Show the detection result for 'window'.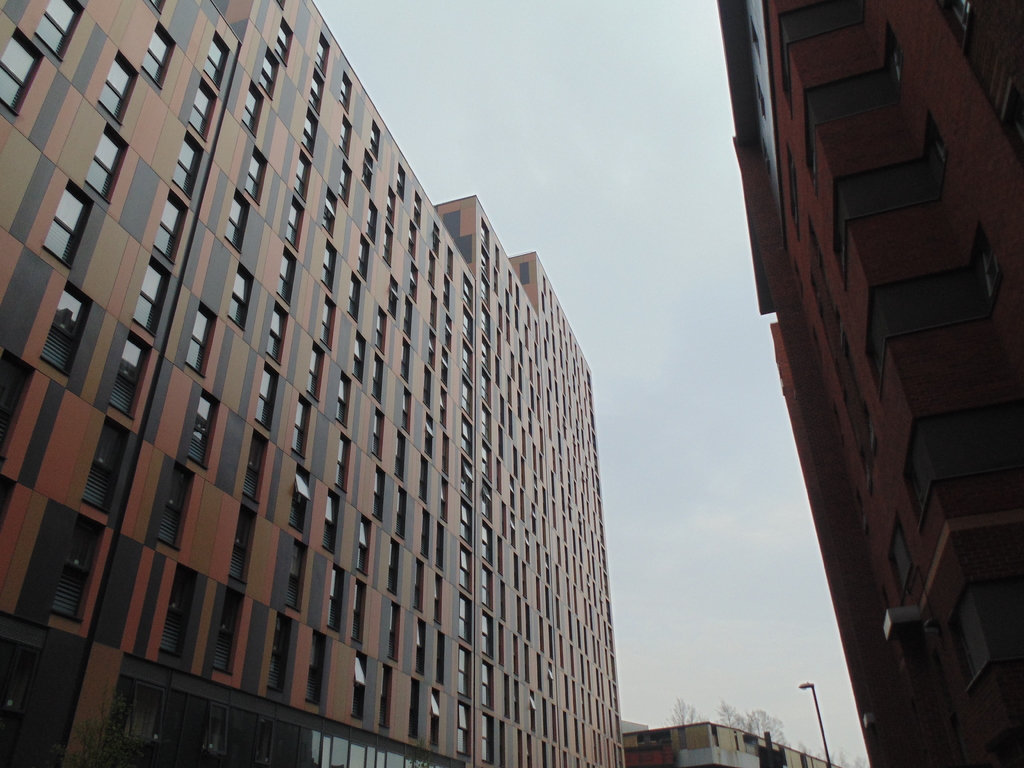
pyautogui.locateOnScreen(442, 477, 449, 517).
